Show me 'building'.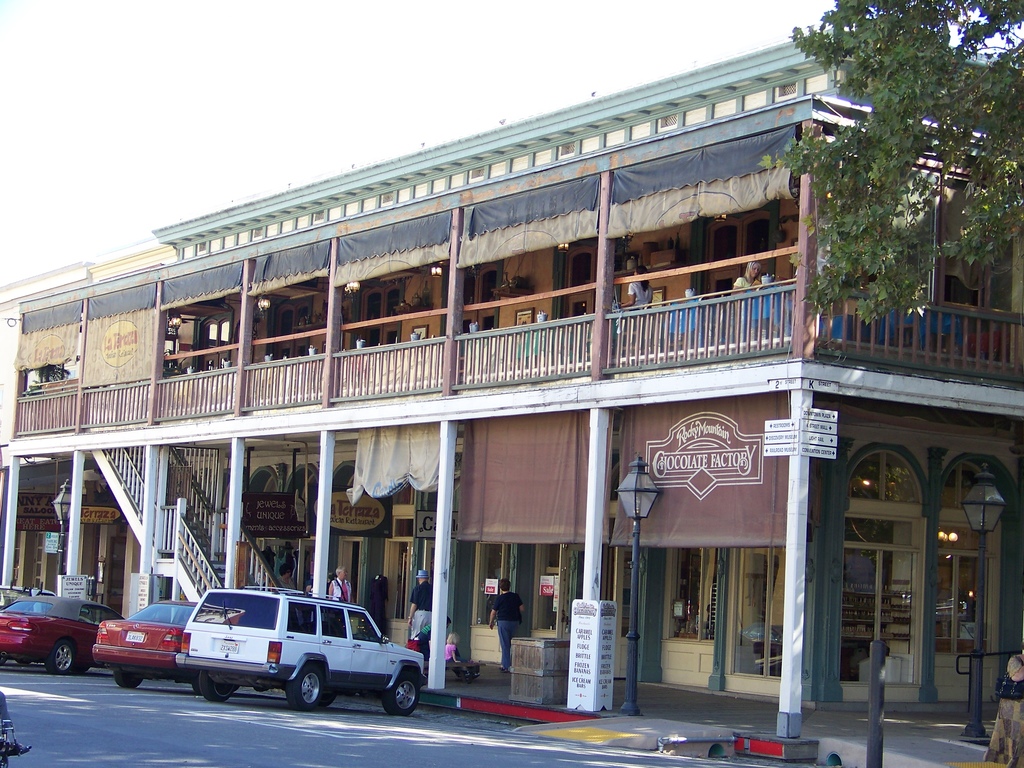
'building' is here: locate(0, 29, 1023, 740).
